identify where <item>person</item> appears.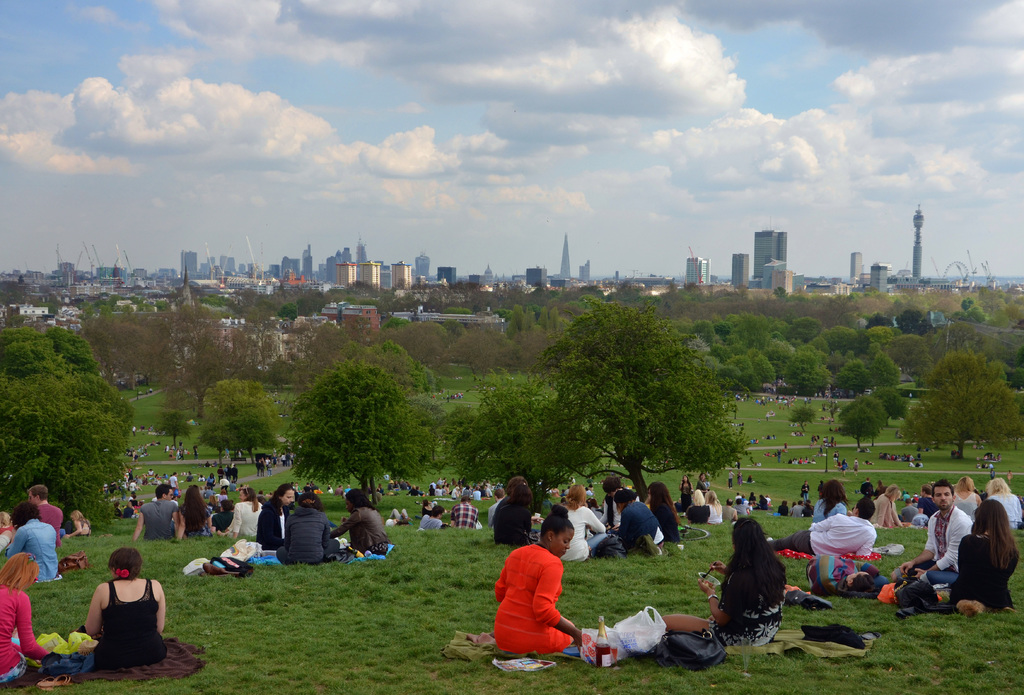
Appears at (8,497,68,584).
